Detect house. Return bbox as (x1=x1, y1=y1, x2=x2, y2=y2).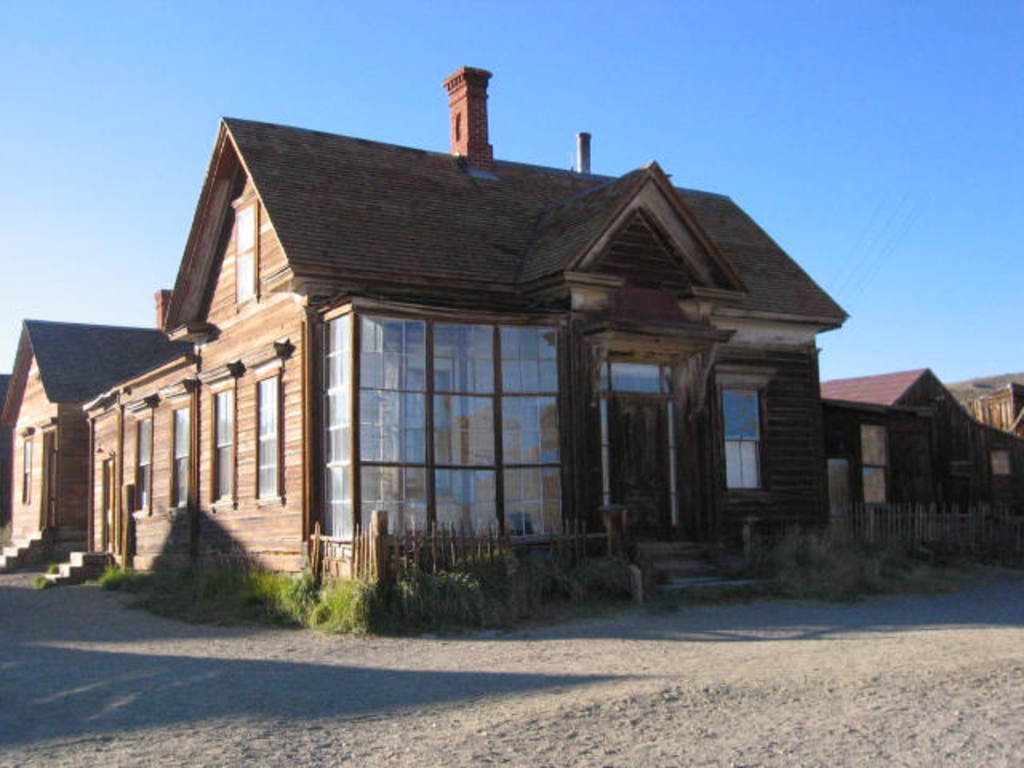
(x1=82, y1=72, x2=864, y2=624).
